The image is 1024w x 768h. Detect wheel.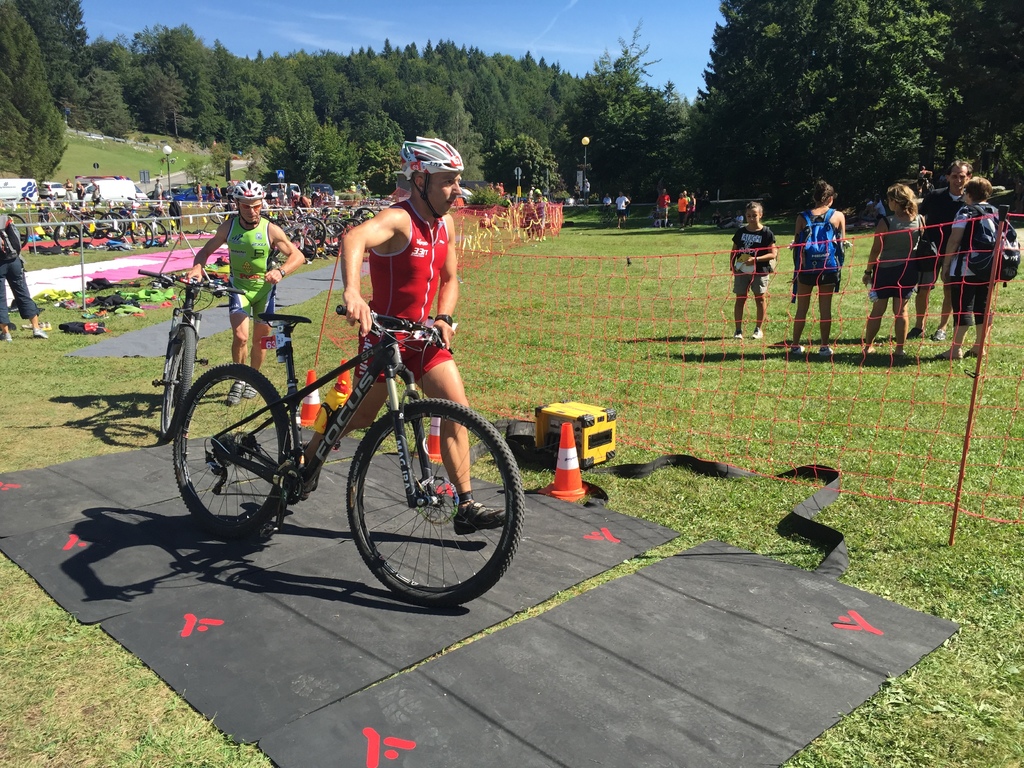
Detection: [171,364,290,534].
